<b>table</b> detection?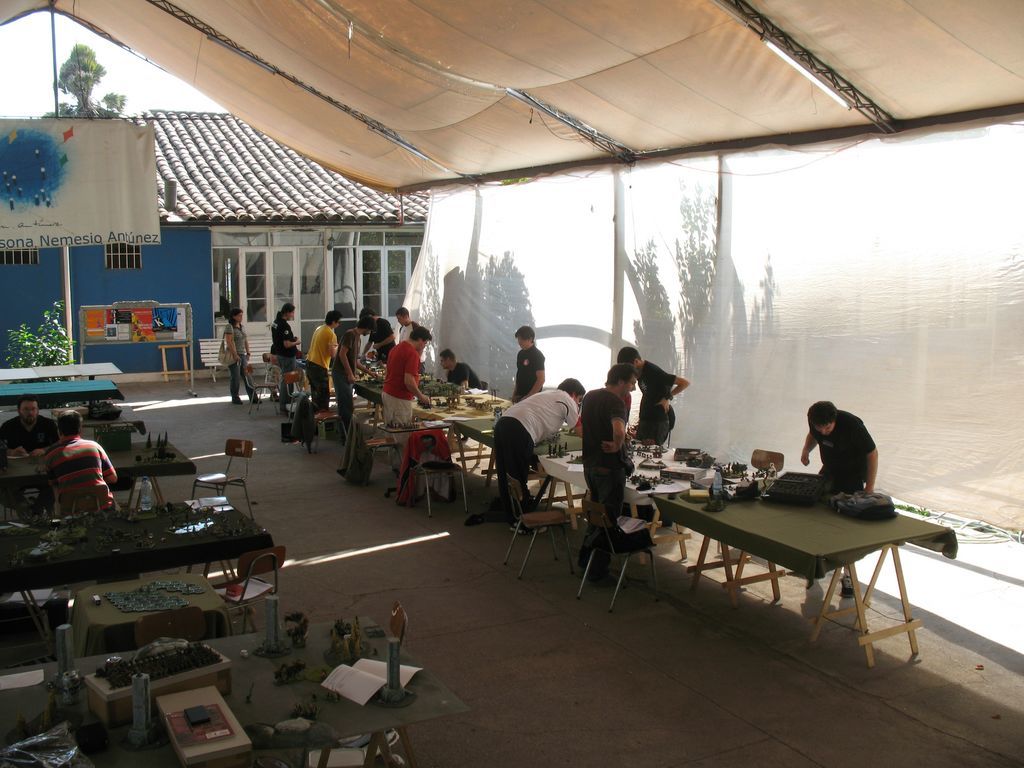
[left=289, top=356, right=312, bottom=372]
